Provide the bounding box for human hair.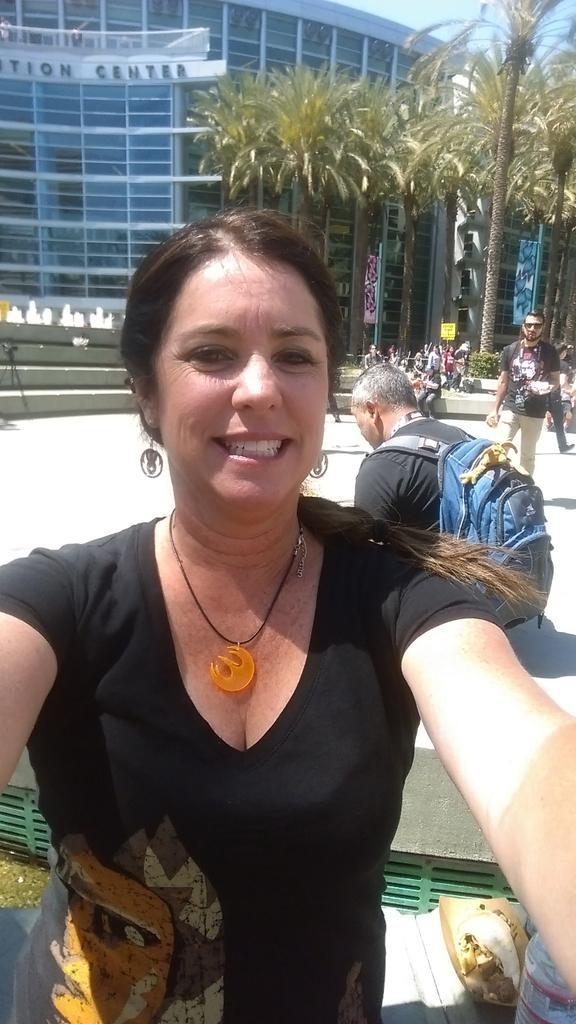
bbox=[523, 310, 546, 338].
